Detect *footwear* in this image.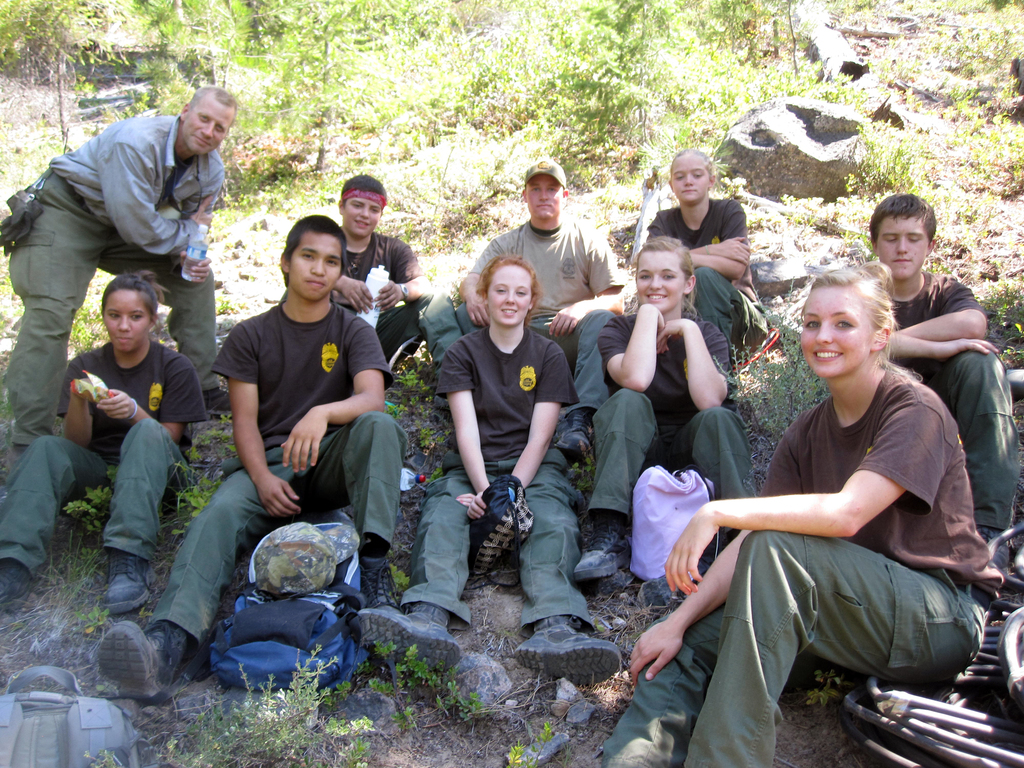
Detection: (x1=0, y1=554, x2=34, y2=614).
